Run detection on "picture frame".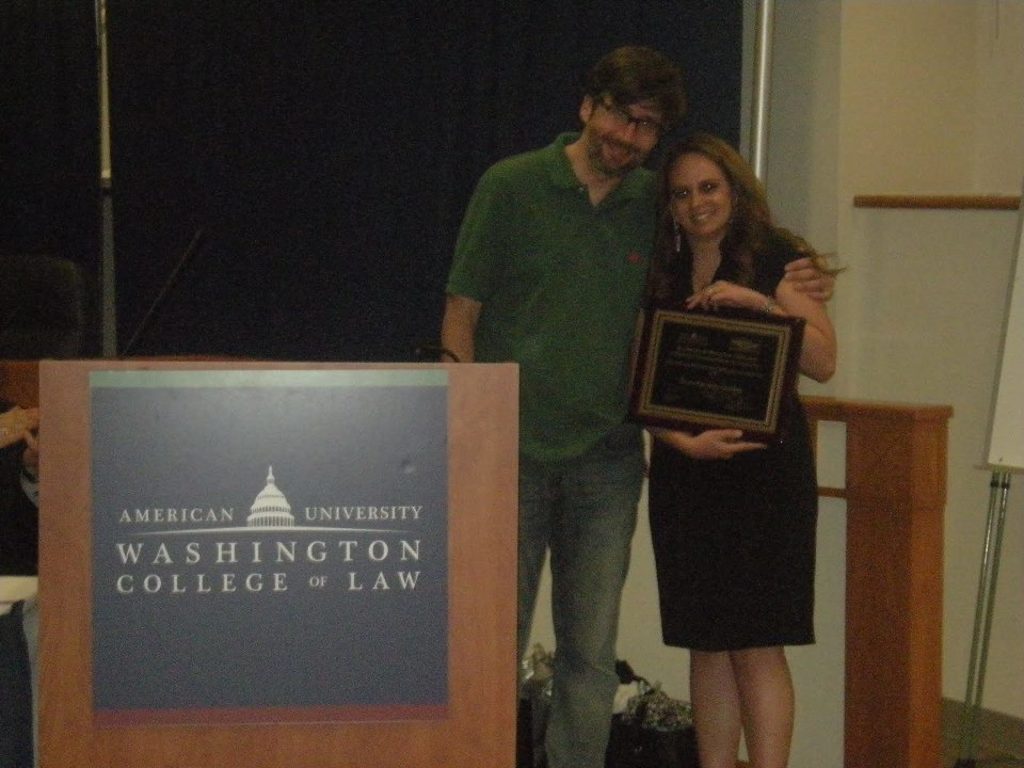
Result: 630 299 803 444.
